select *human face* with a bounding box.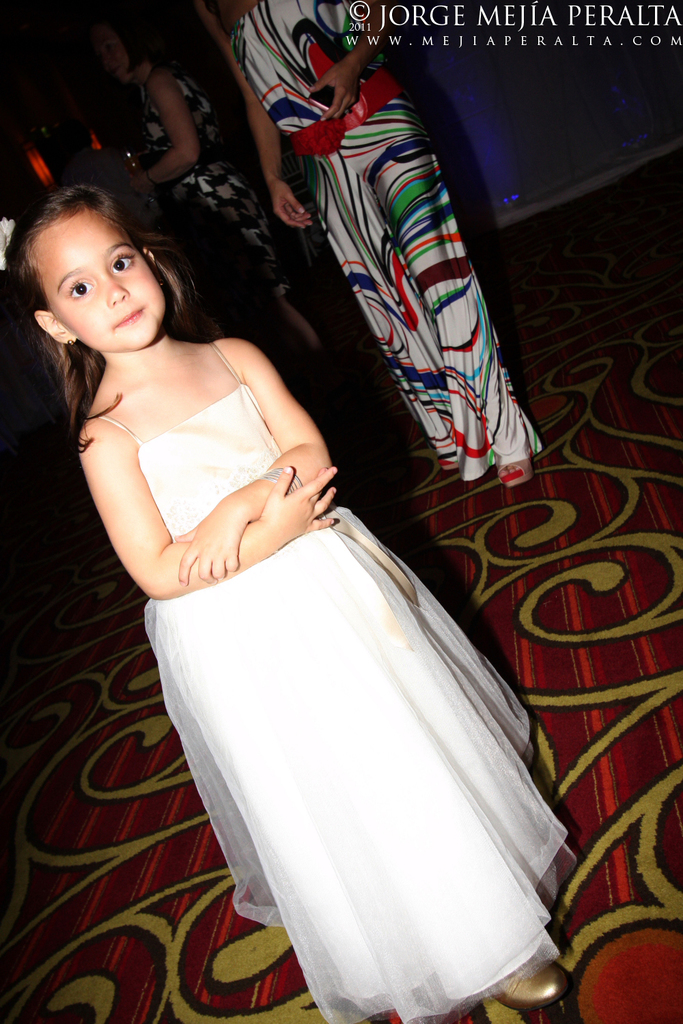
<bbox>29, 218, 177, 352</bbox>.
